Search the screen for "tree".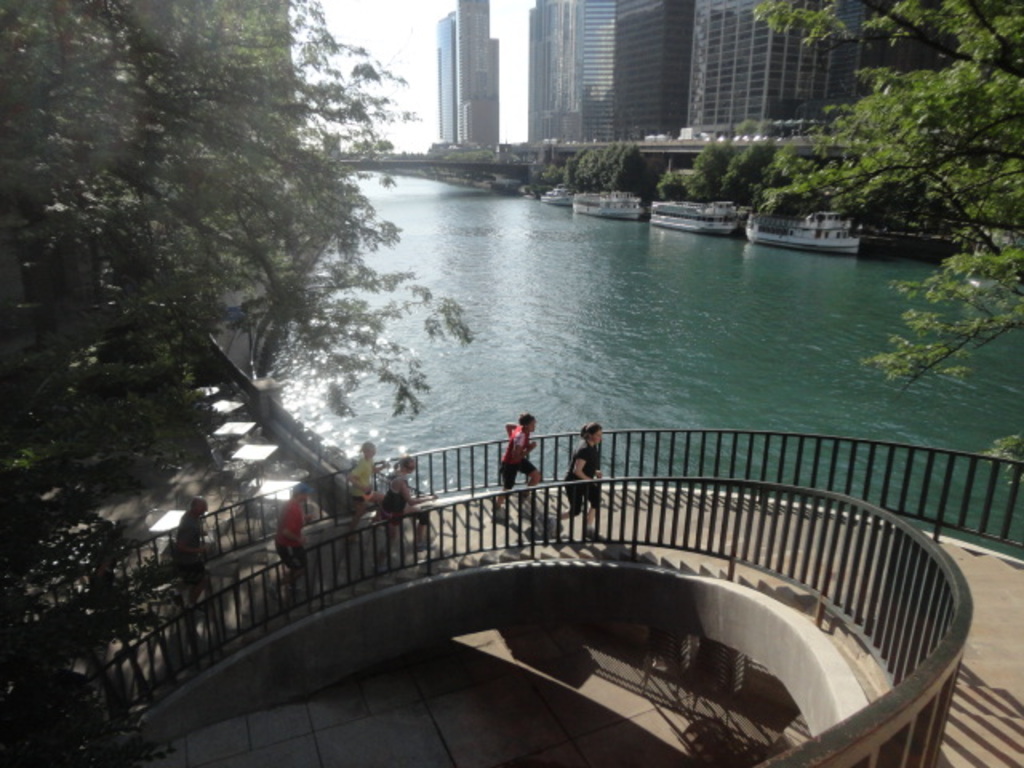
Found at pyautogui.locateOnScreen(0, 0, 482, 494).
